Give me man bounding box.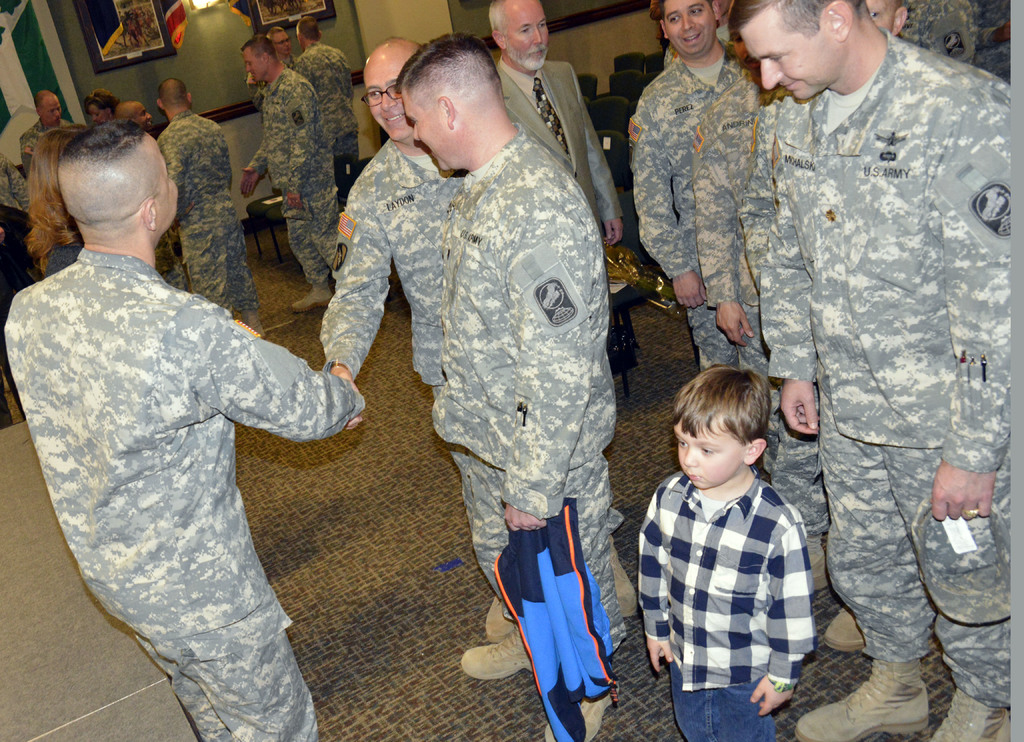
481:0:634:332.
